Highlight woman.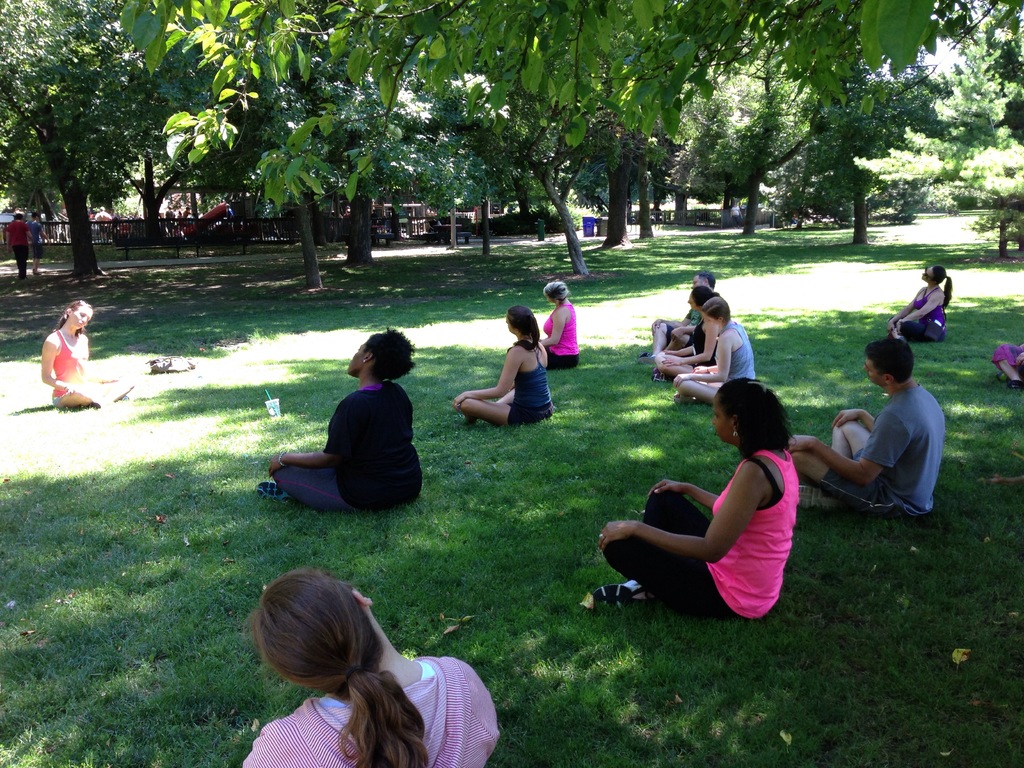
Highlighted region: box=[447, 305, 557, 430].
